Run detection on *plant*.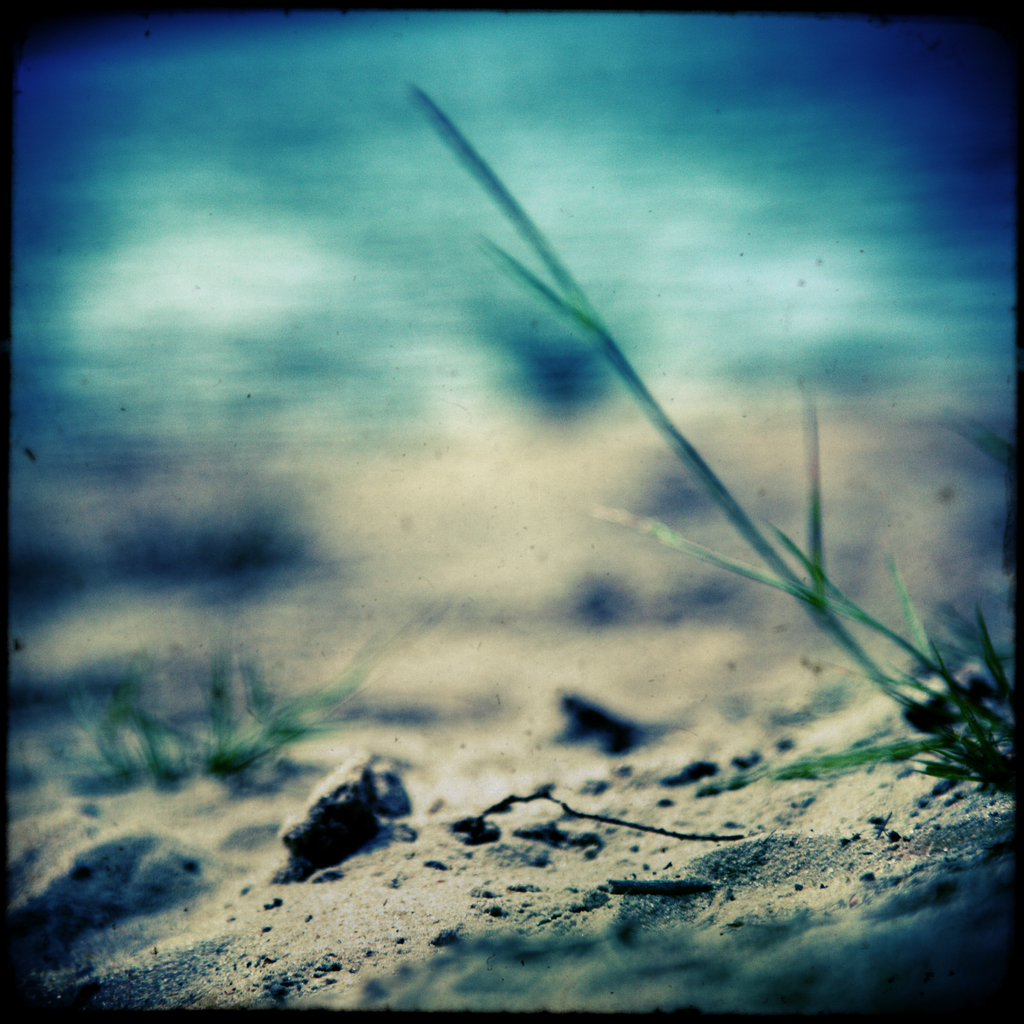
Result: select_region(370, 72, 930, 799).
